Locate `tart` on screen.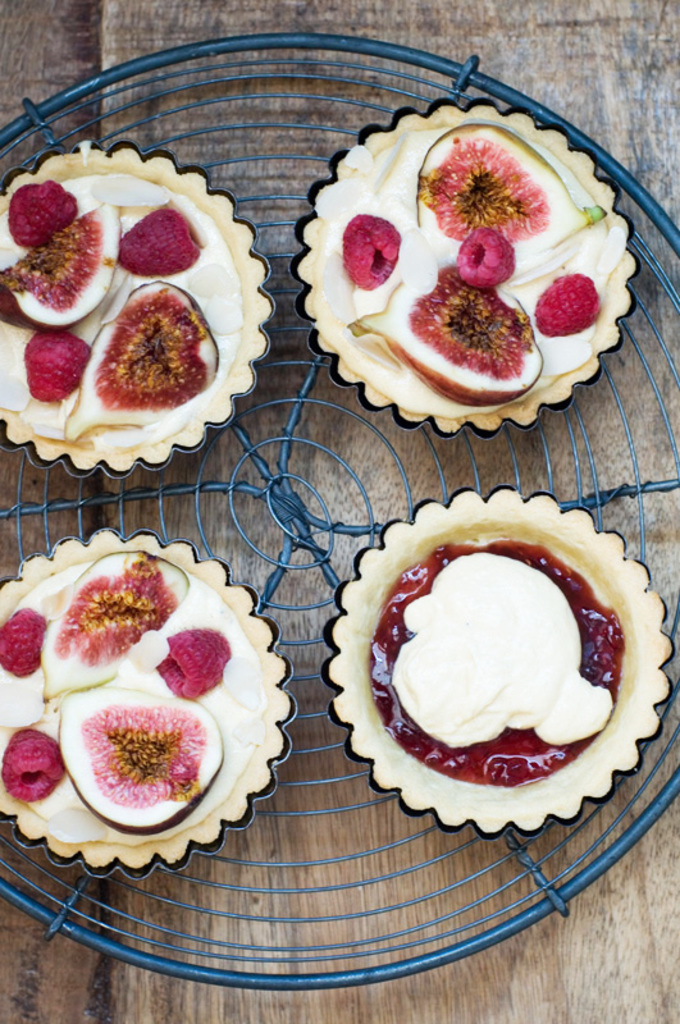
On screen at <bbox>332, 486, 679, 836</bbox>.
